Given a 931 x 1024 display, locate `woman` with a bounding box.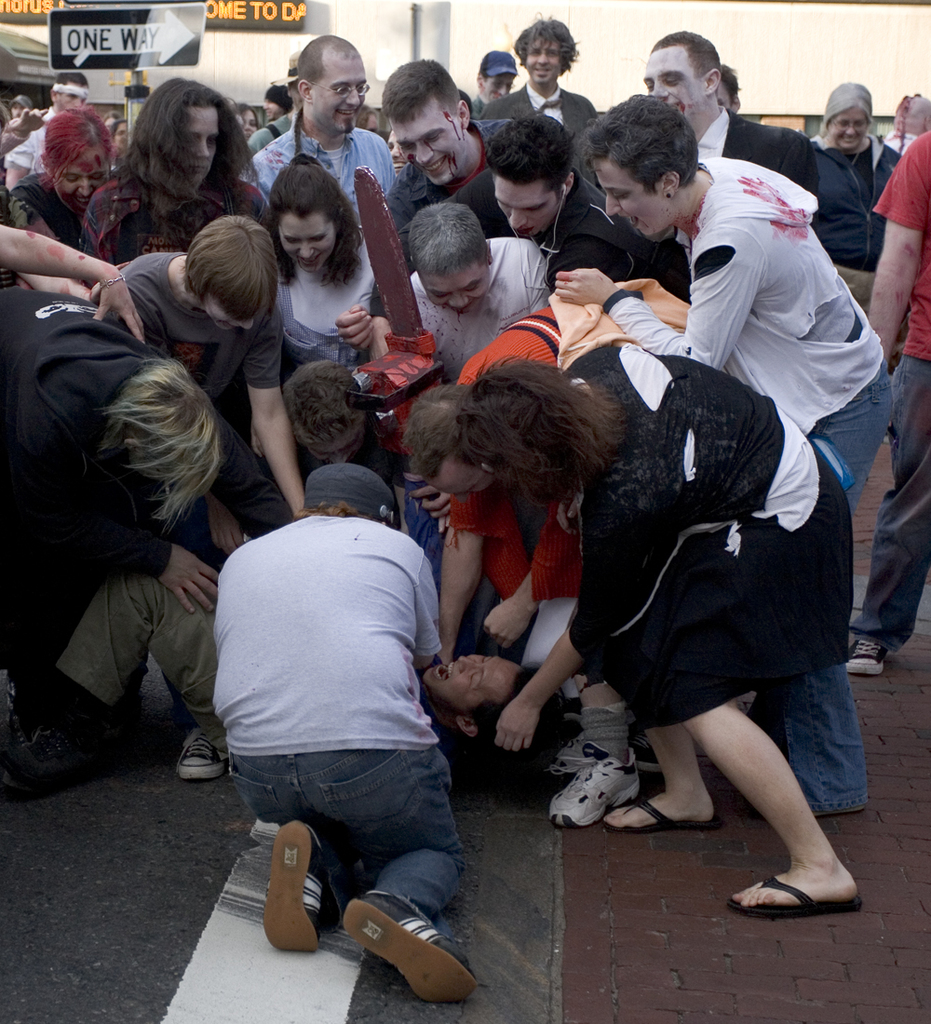
Located: bbox(0, 283, 240, 805).
